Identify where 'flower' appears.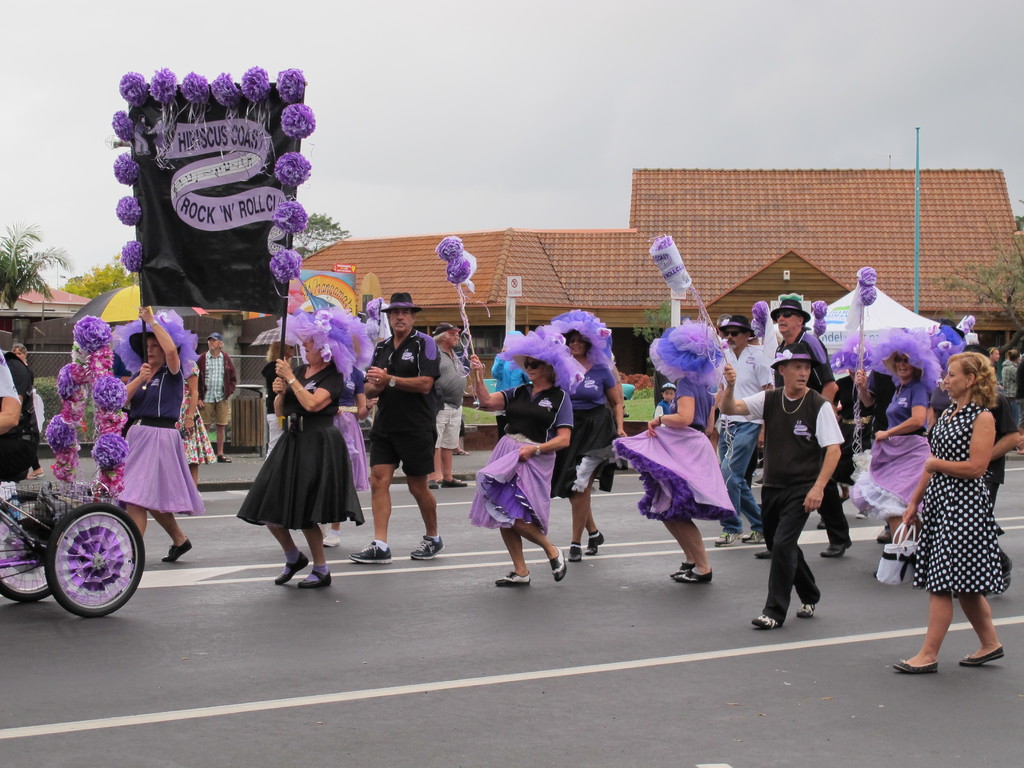
Appears at (x1=274, y1=64, x2=310, y2=102).
